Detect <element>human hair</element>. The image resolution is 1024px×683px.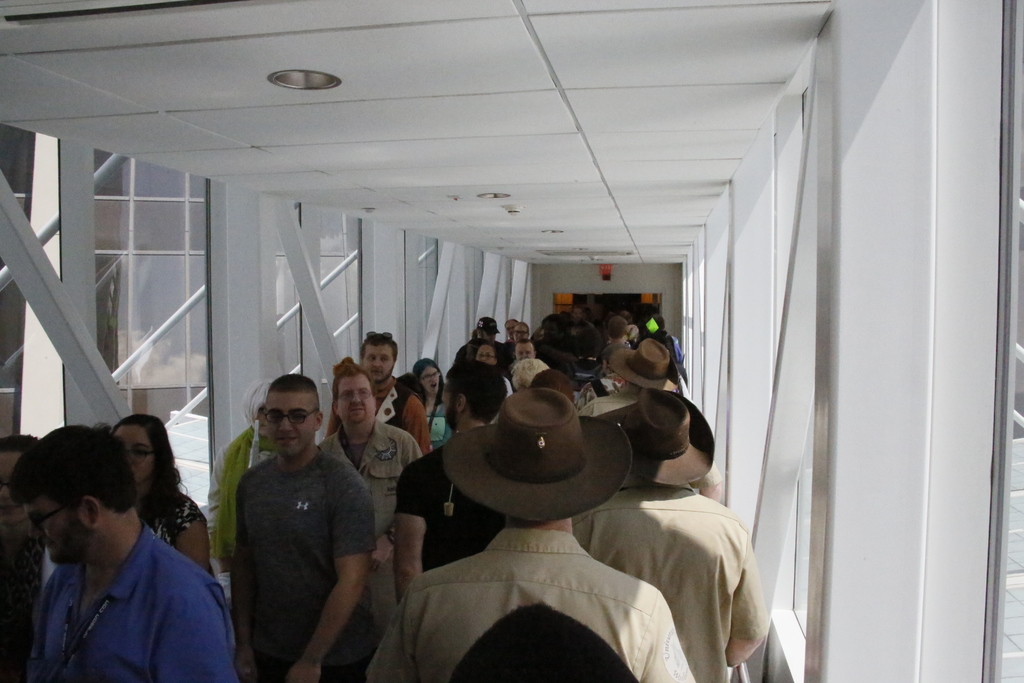
(413, 358, 442, 385).
